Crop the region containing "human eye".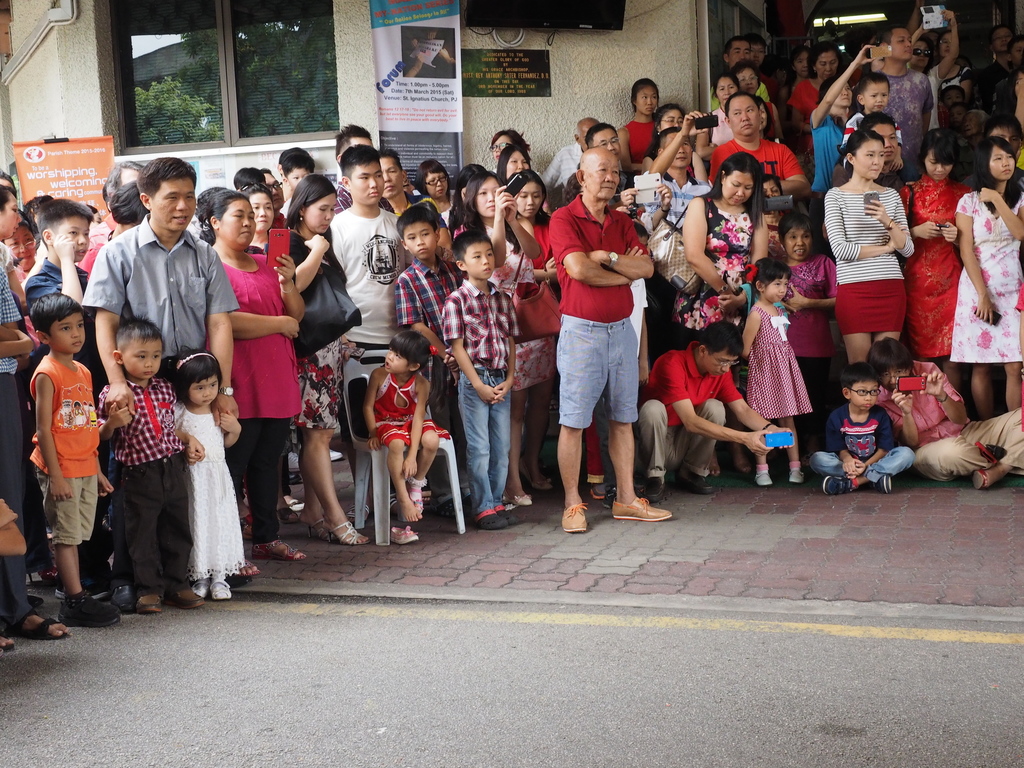
Crop region: detection(881, 369, 890, 377).
